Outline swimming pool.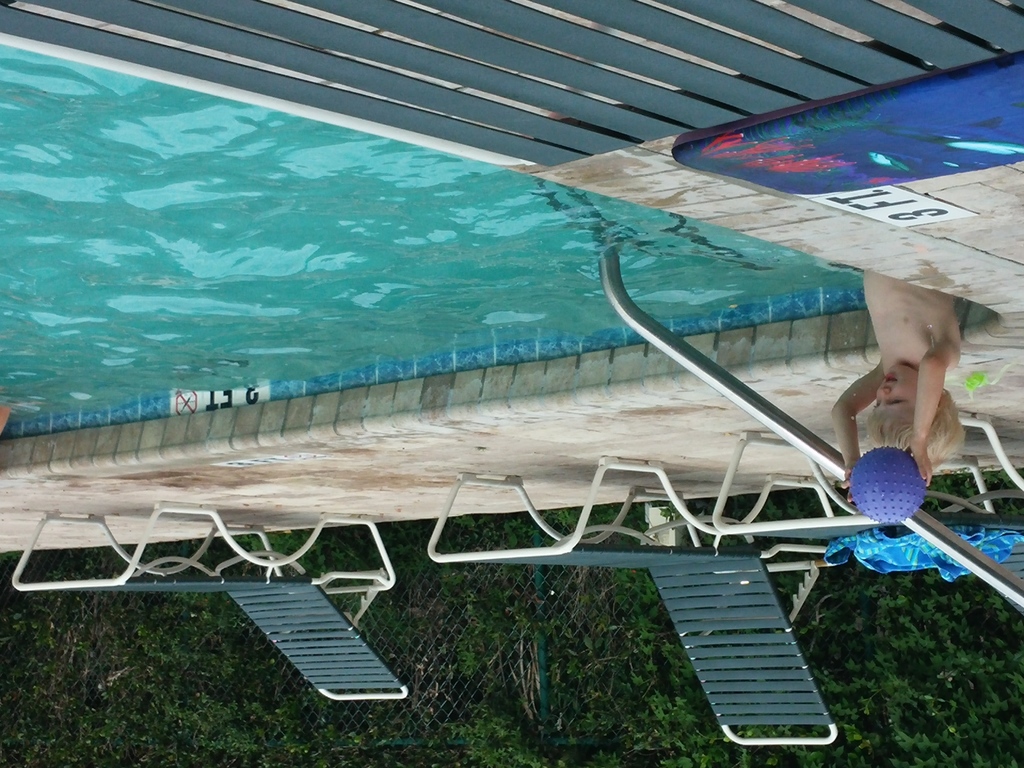
Outline: 0:38:999:475.
